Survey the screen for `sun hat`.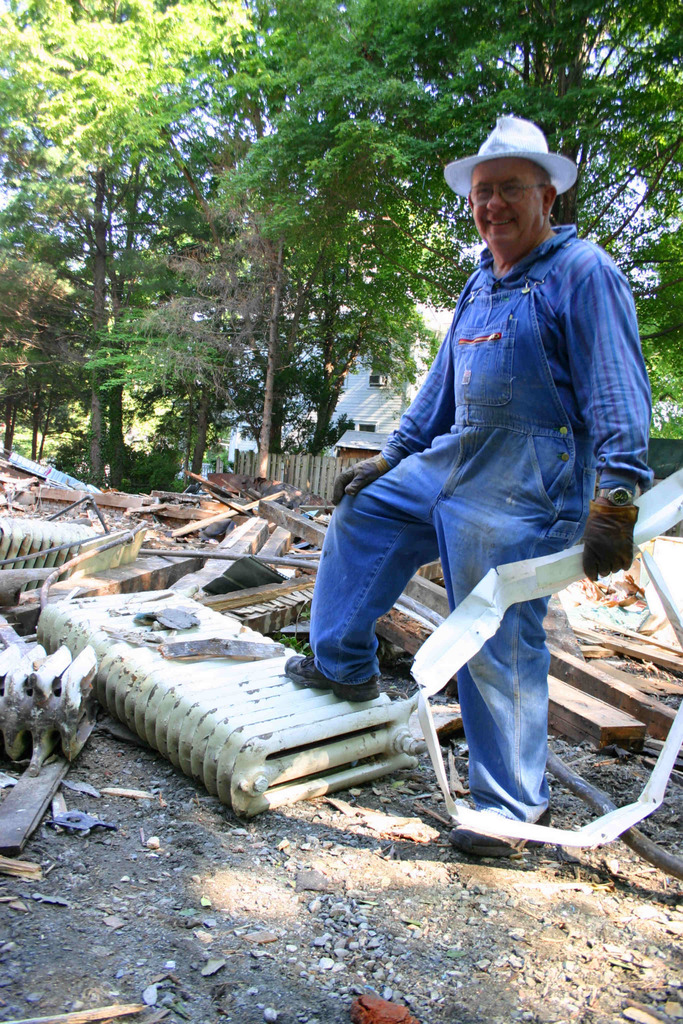
Survey found: {"x1": 442, "y1": 111, "x2": 580, "y2": 198}.
